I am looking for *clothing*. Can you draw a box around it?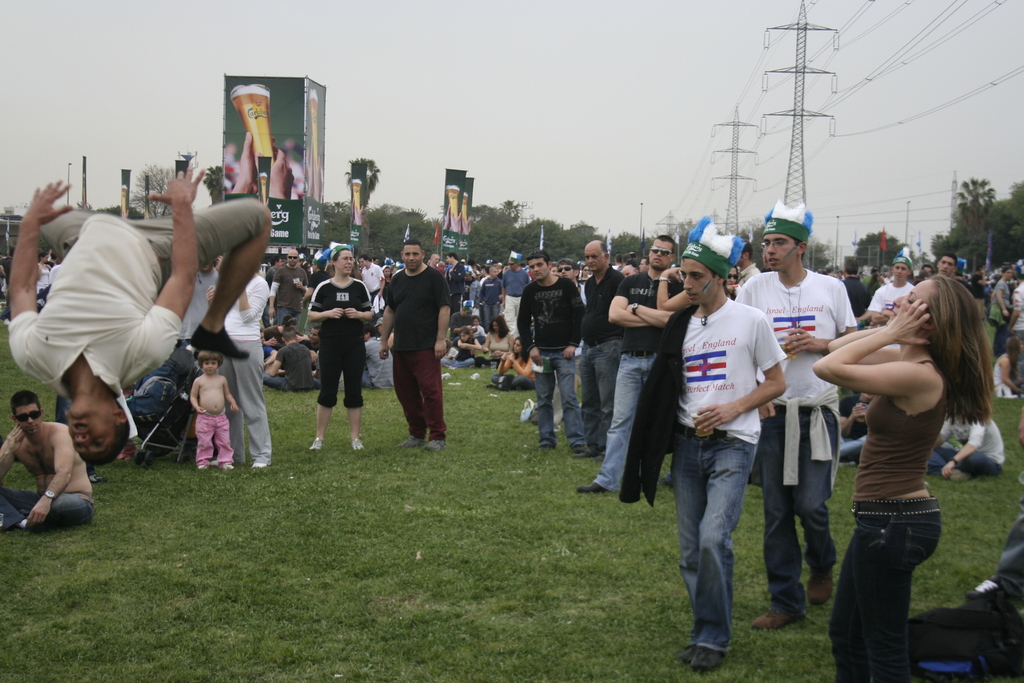
Sure, the bounding box is (x1=929, y1=407, x2=1016, y2=482).
